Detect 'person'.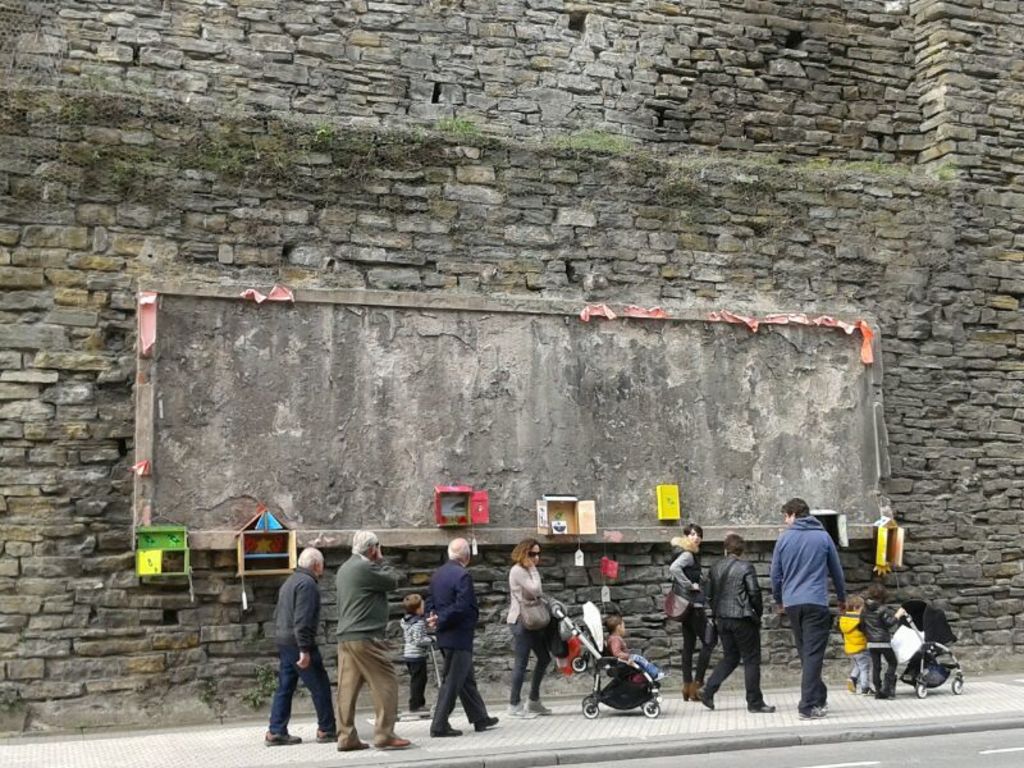
Detected at 668 526 718 699.
